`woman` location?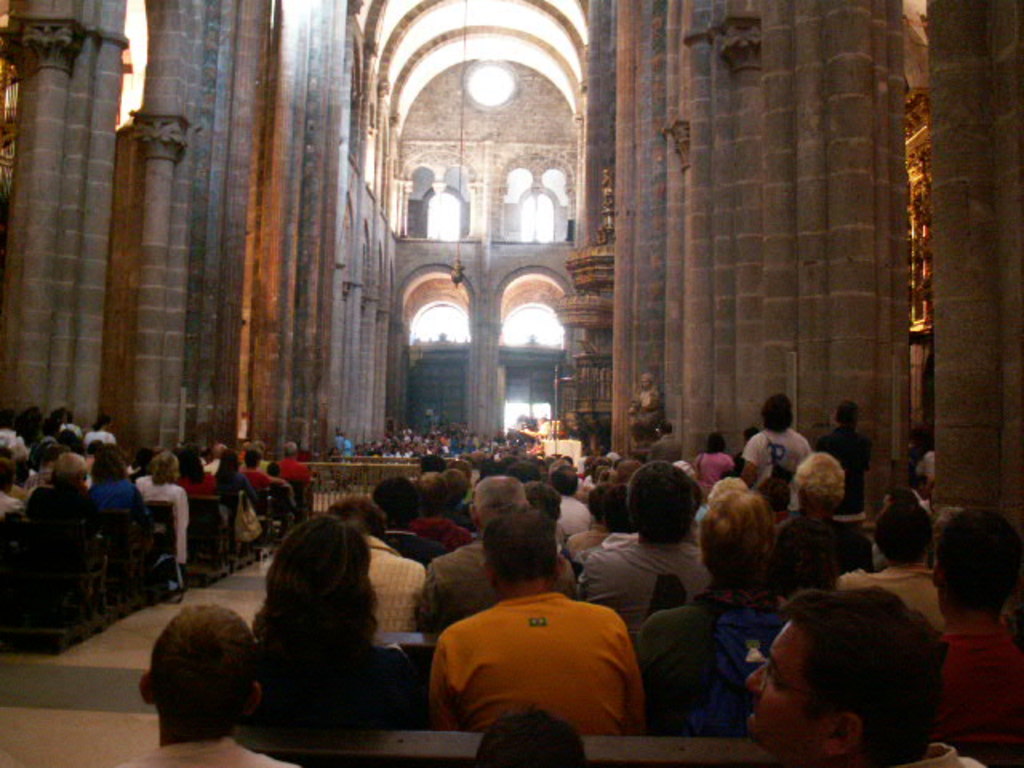
632,478,797,738
